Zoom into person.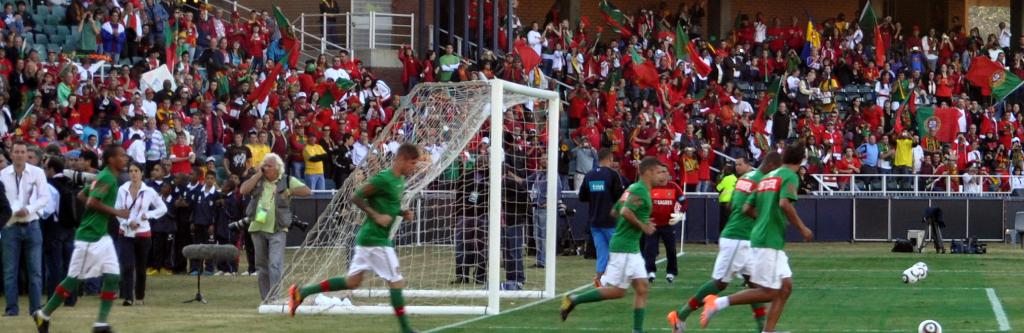
Zoom target: {"x1": 703, "y1": 145, "x2": 815, "y2": 332}.
